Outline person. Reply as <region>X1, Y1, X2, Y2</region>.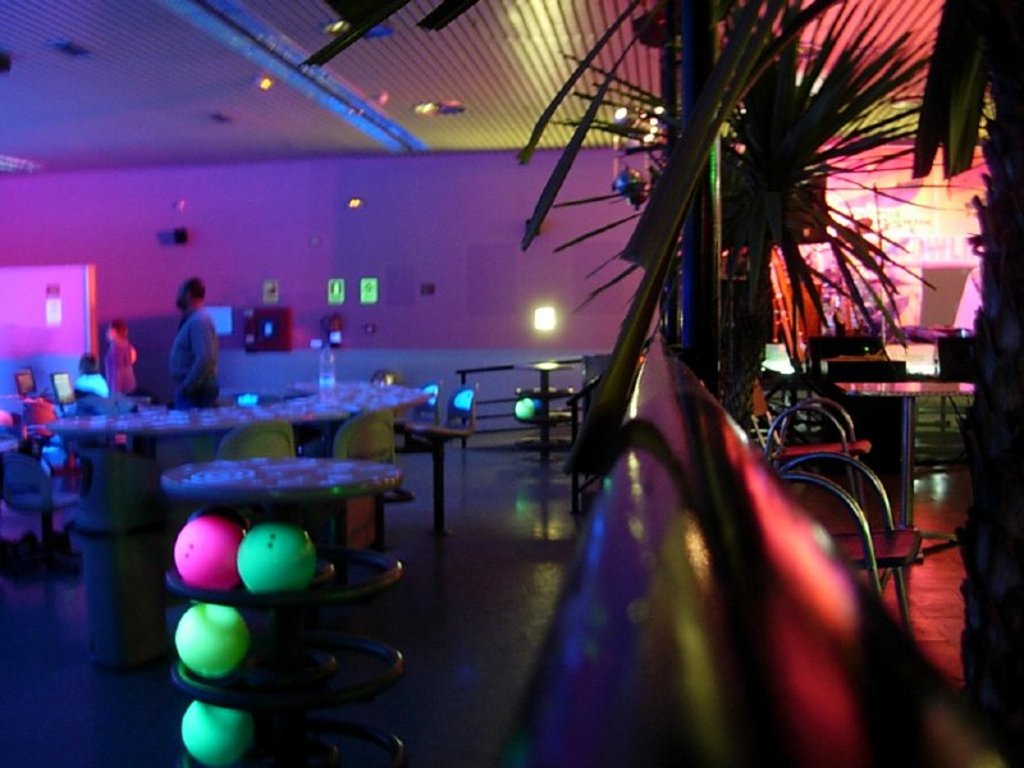
<region>69, 356, 111, 428</region>.
